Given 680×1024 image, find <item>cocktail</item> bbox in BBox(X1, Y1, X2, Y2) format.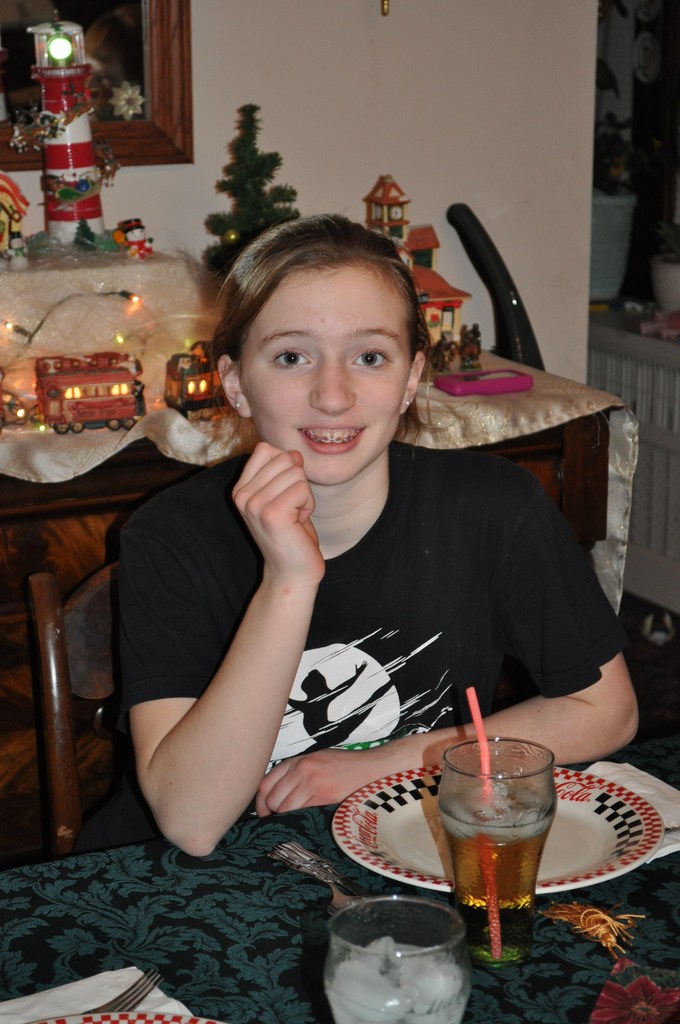
BBox(428, 735, 581, 952).
